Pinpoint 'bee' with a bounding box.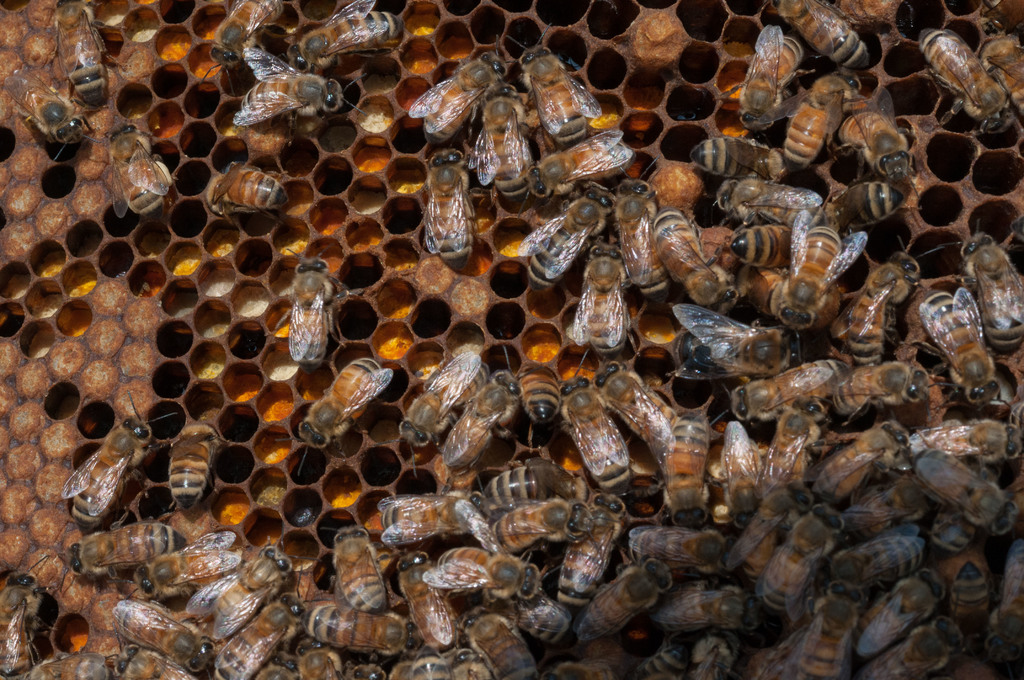
region(667, 307, 798, 381).
